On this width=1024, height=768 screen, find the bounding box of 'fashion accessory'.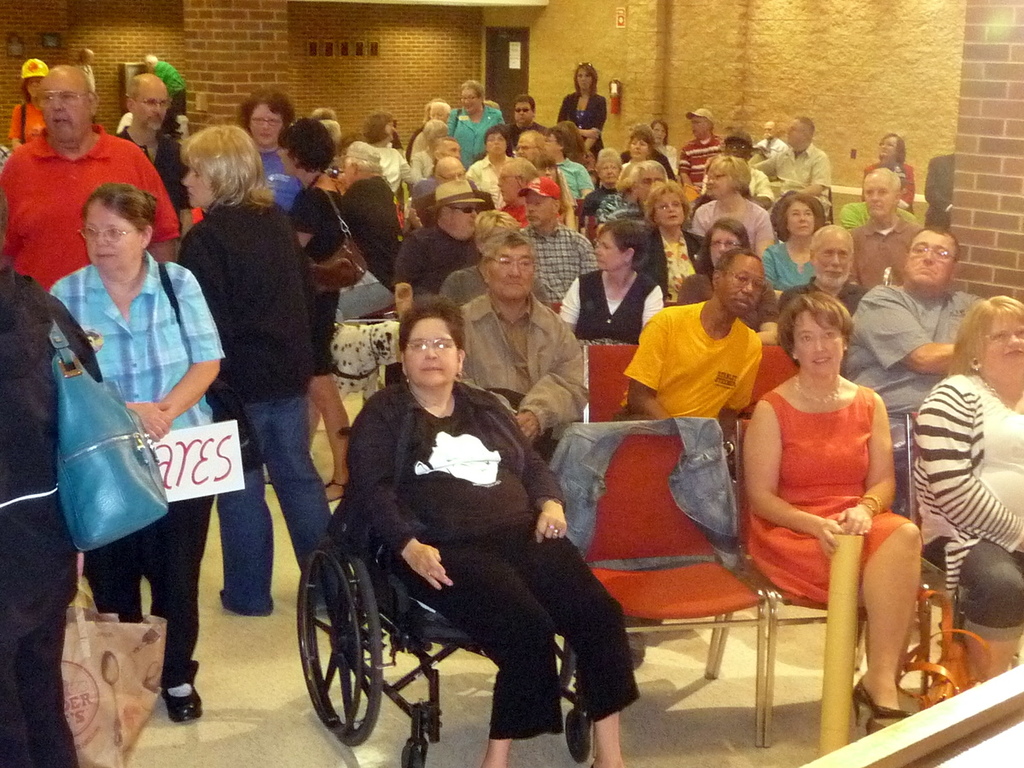
Bounding box: [left=453, top=369, right=461, bottom=389].
